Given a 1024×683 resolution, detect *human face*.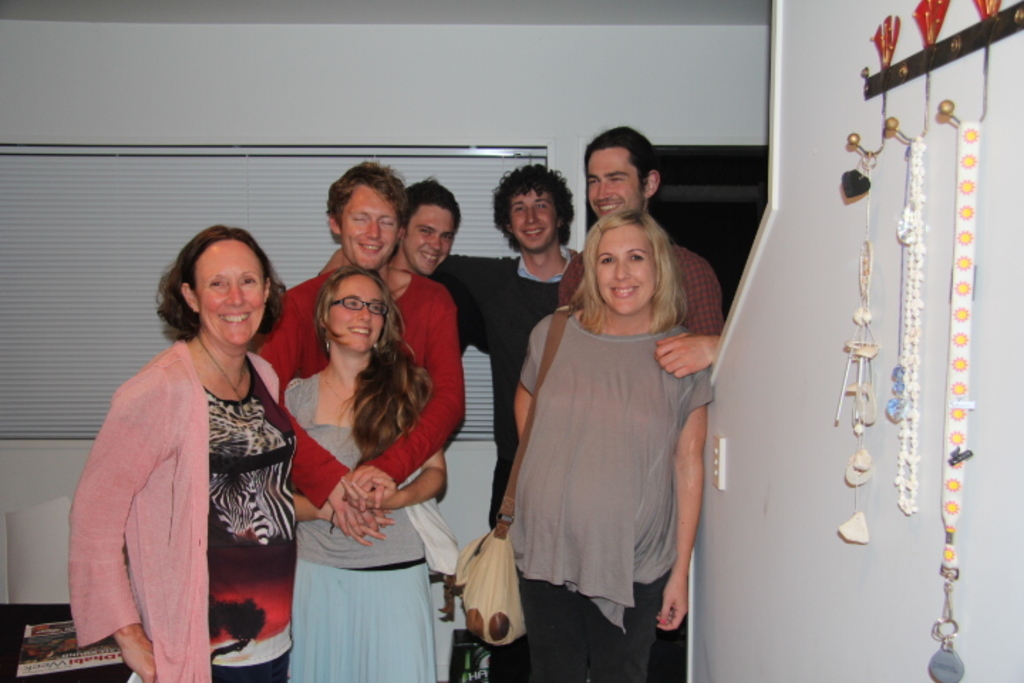
(x1=511, y1=189, x2=559, y2=255).
